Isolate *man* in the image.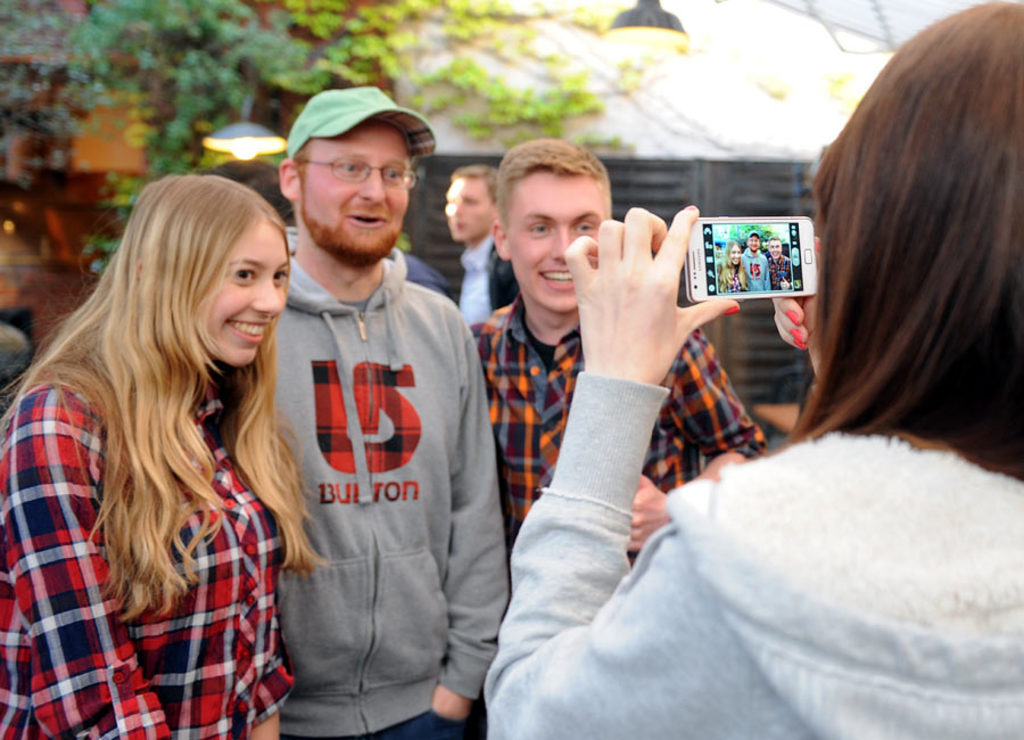
Isolated region: <bbox>207, 145, 449, 299</bbox>.
